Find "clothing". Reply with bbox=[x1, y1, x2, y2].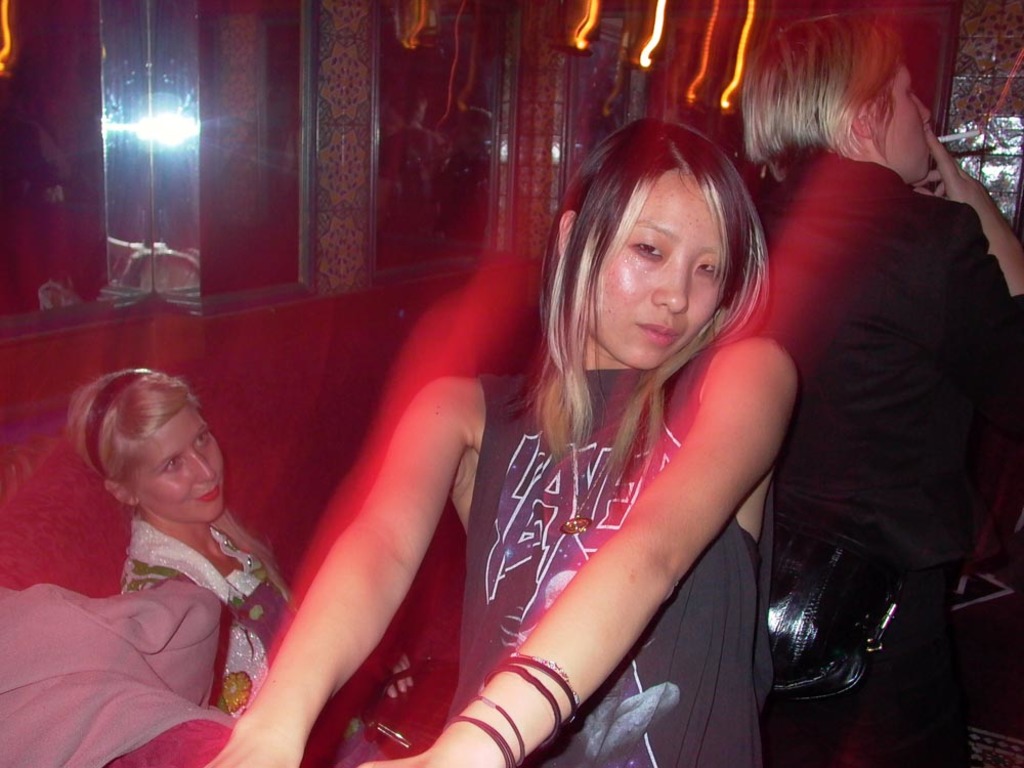
bbox=[749, 151, 1023, 767].
